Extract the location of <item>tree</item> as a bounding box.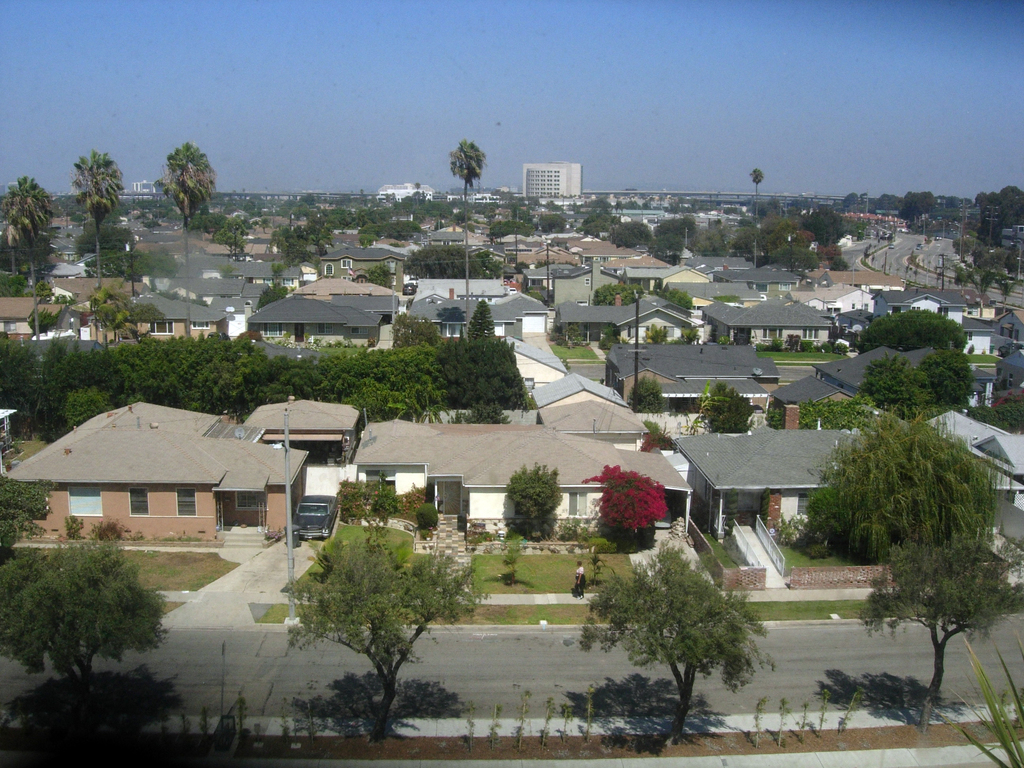
<box>620,376,663,416</box>.
